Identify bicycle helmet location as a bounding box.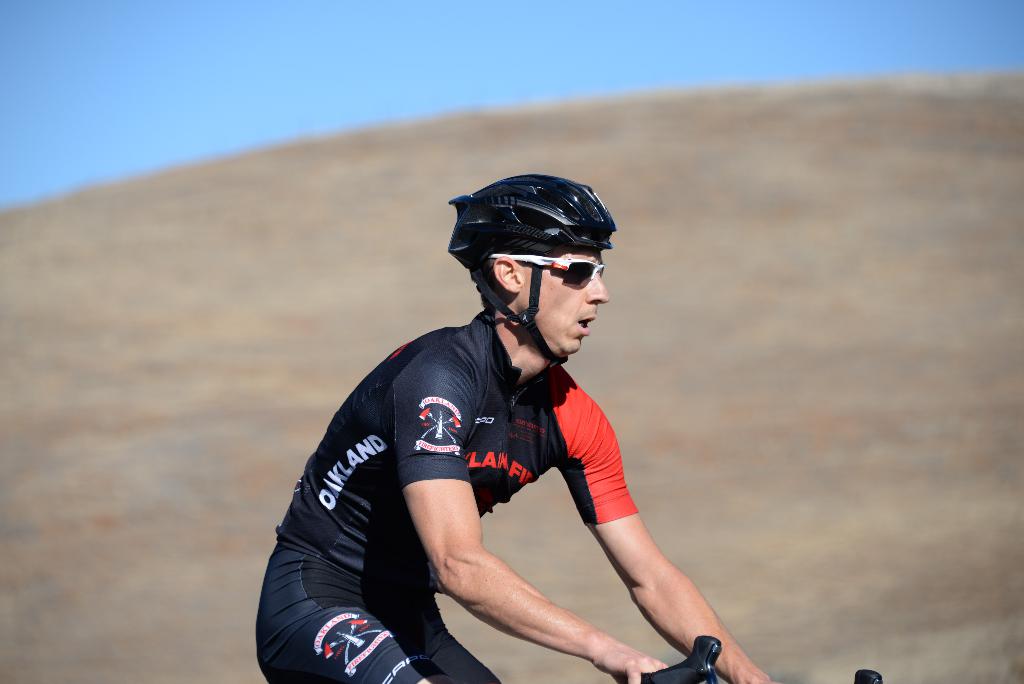
447,168,612,373.
